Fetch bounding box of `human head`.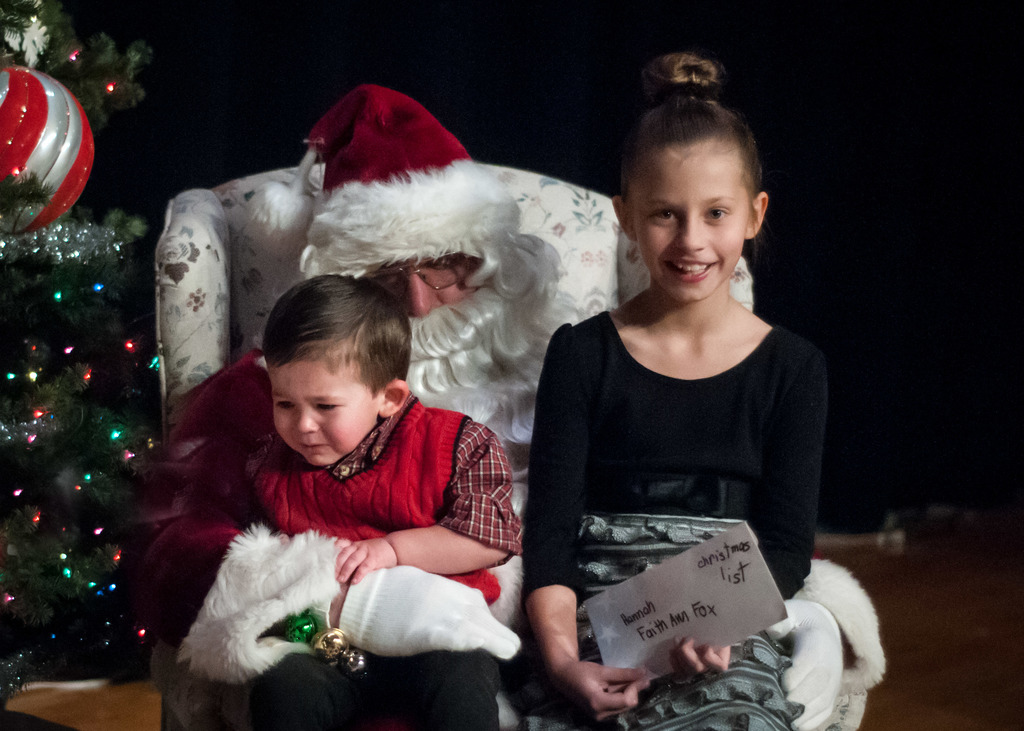
Bbox: (259, 271, 413, 466).
